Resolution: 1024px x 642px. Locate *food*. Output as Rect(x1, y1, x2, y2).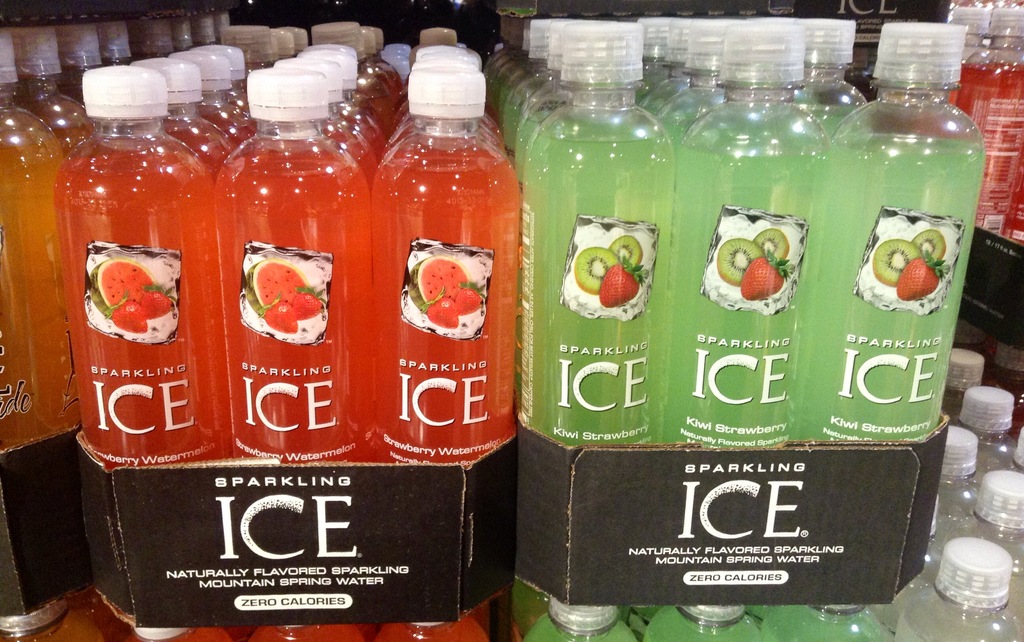
Rect(571, 246, 621, 295).
